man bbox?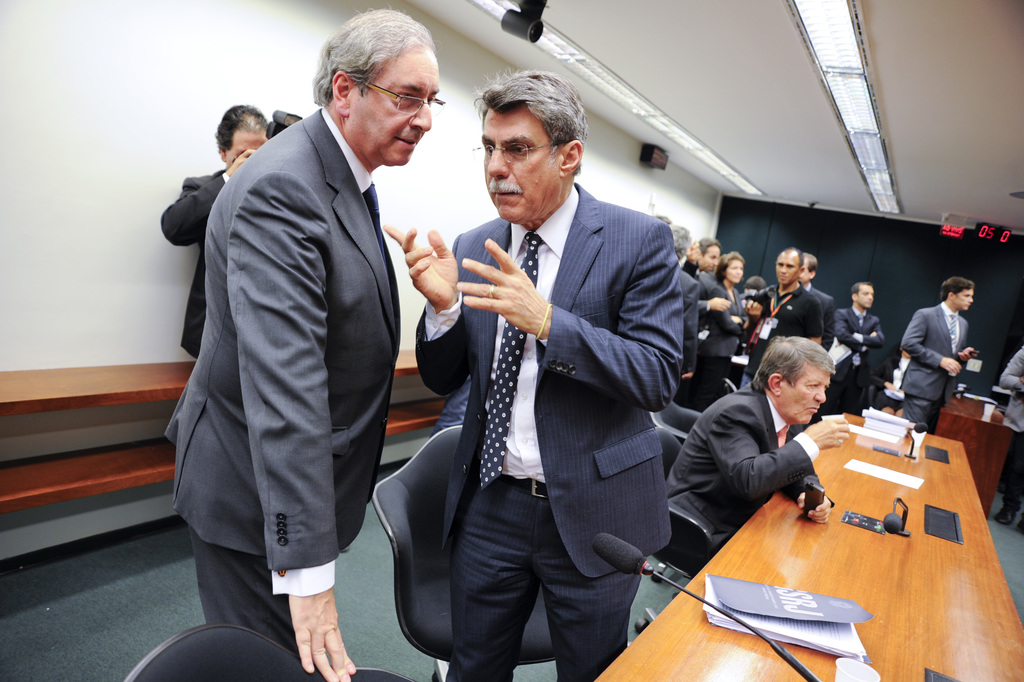
box=[381, 69, 692, 681]
